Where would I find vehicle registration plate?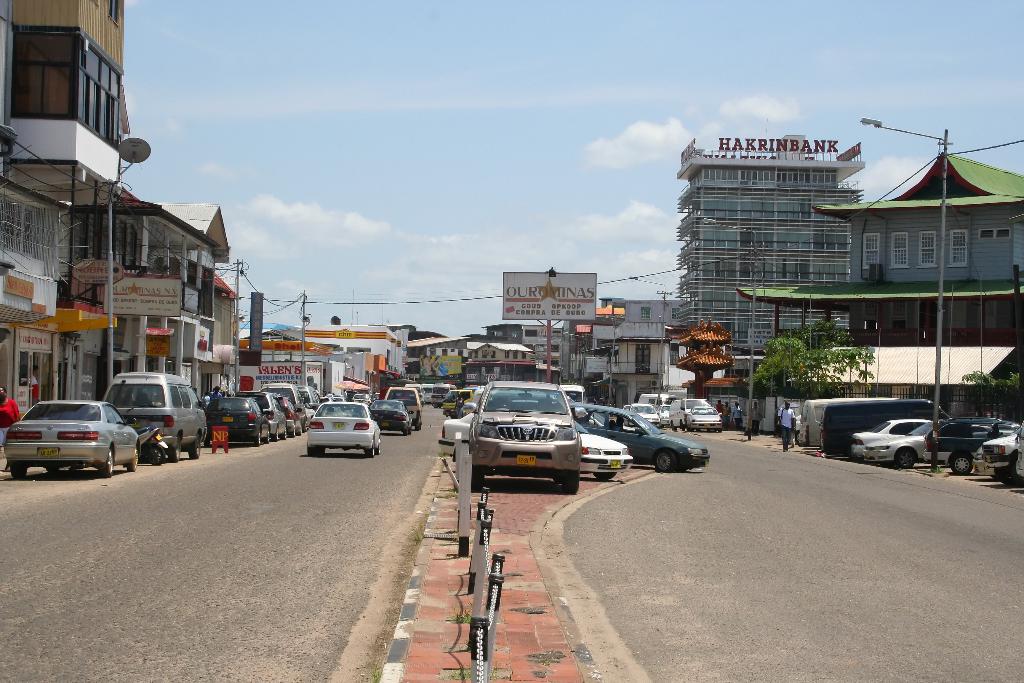
At locate(35, 447, 58, 456).
